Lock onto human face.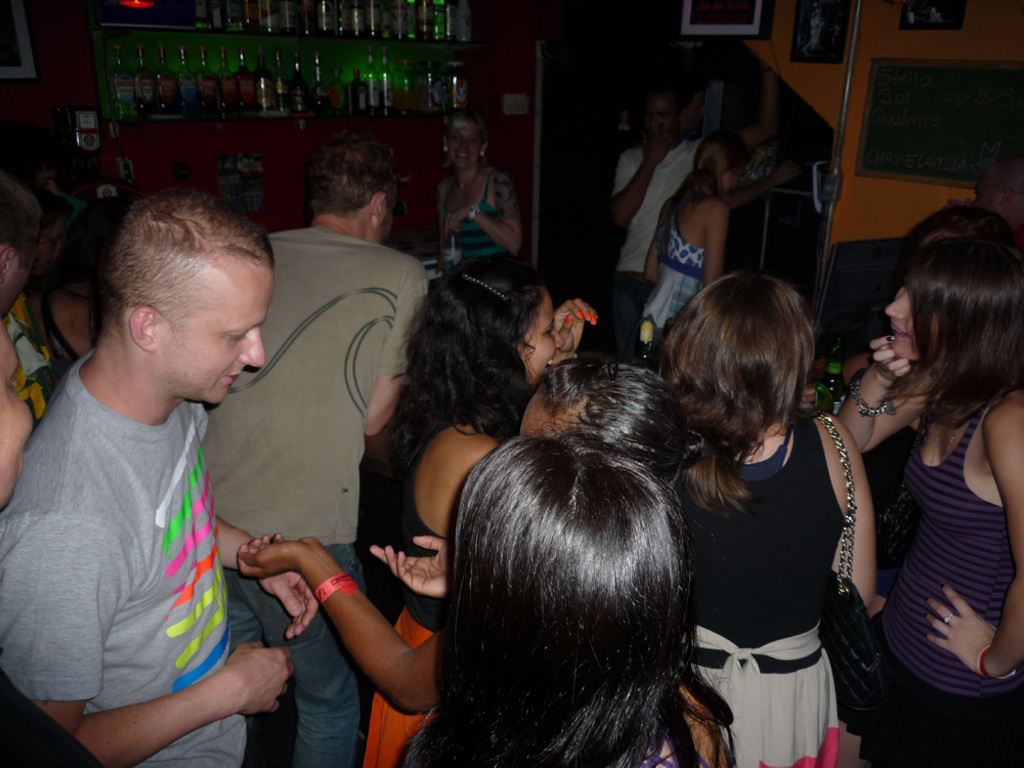
Locked: <box>446,122,483,169</box>.
